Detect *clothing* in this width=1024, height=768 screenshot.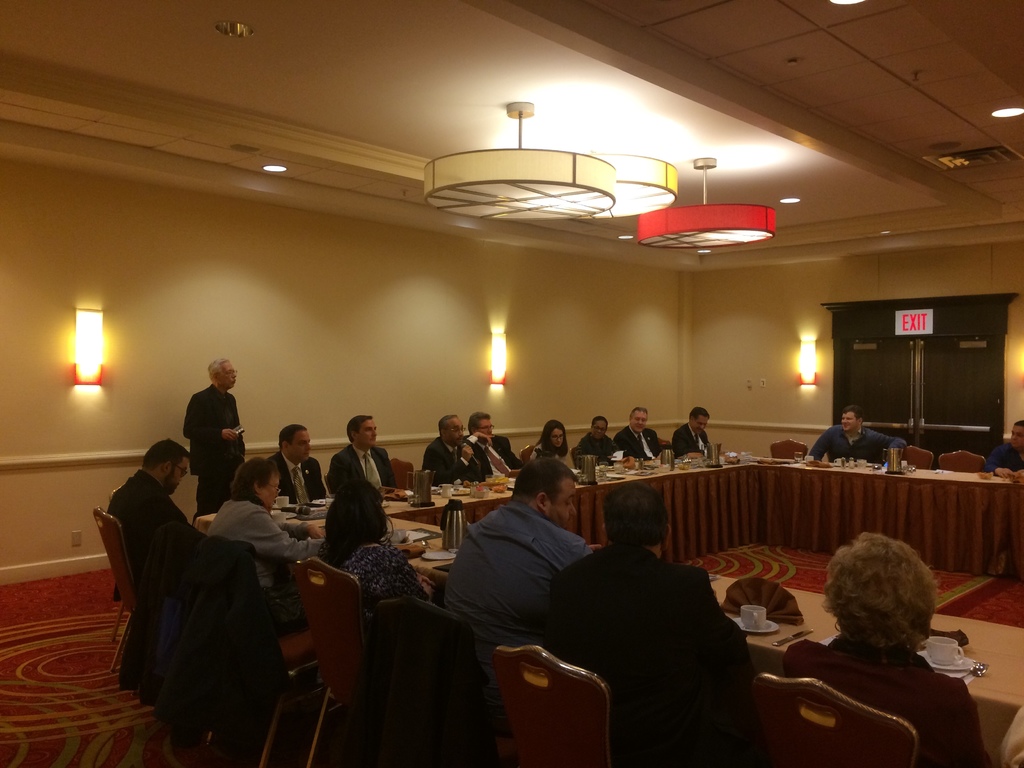
Detection: select_region(443, 499, 595, 737).
